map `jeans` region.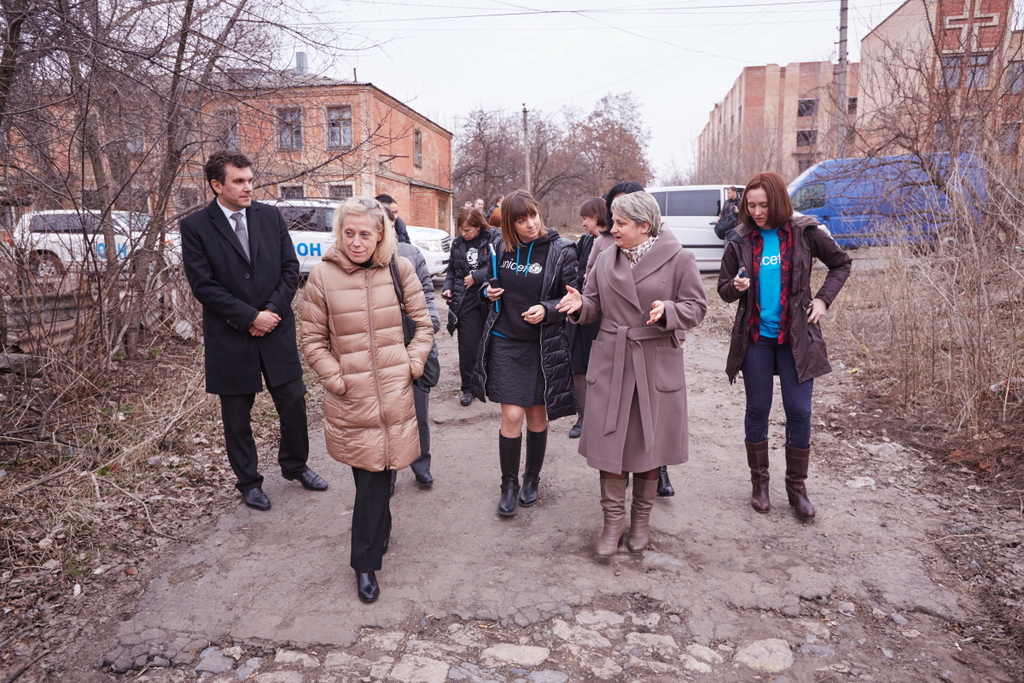
Mapped to (208,373,314,495).
